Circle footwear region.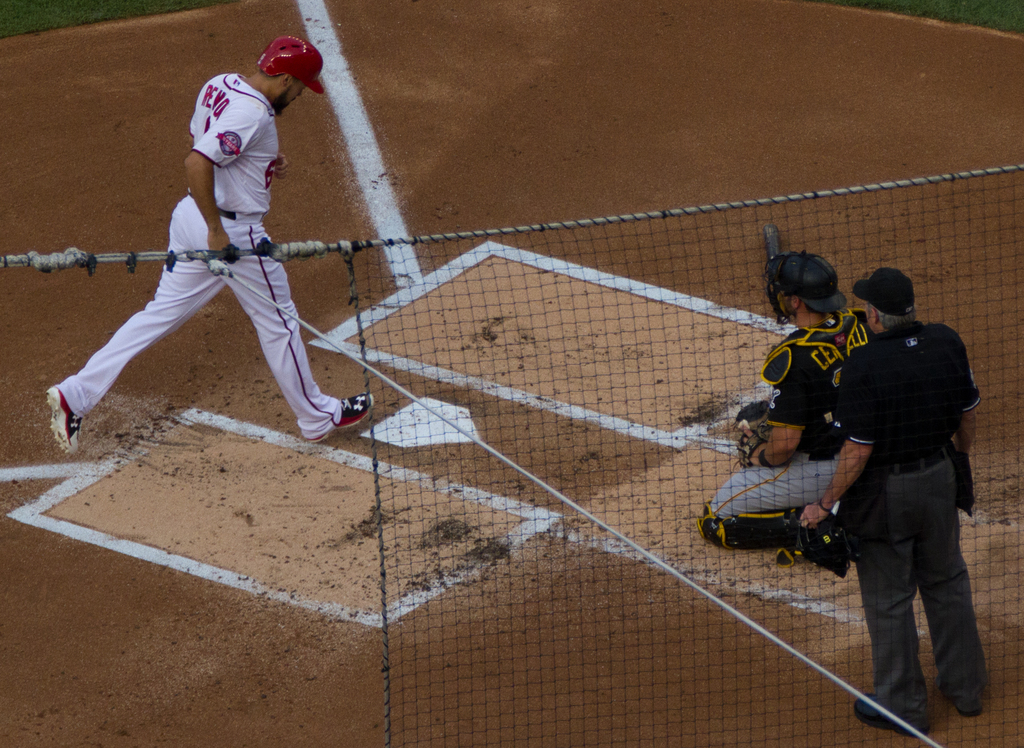
Region: [x1=45, y1=384, x2=84, y2=456].
